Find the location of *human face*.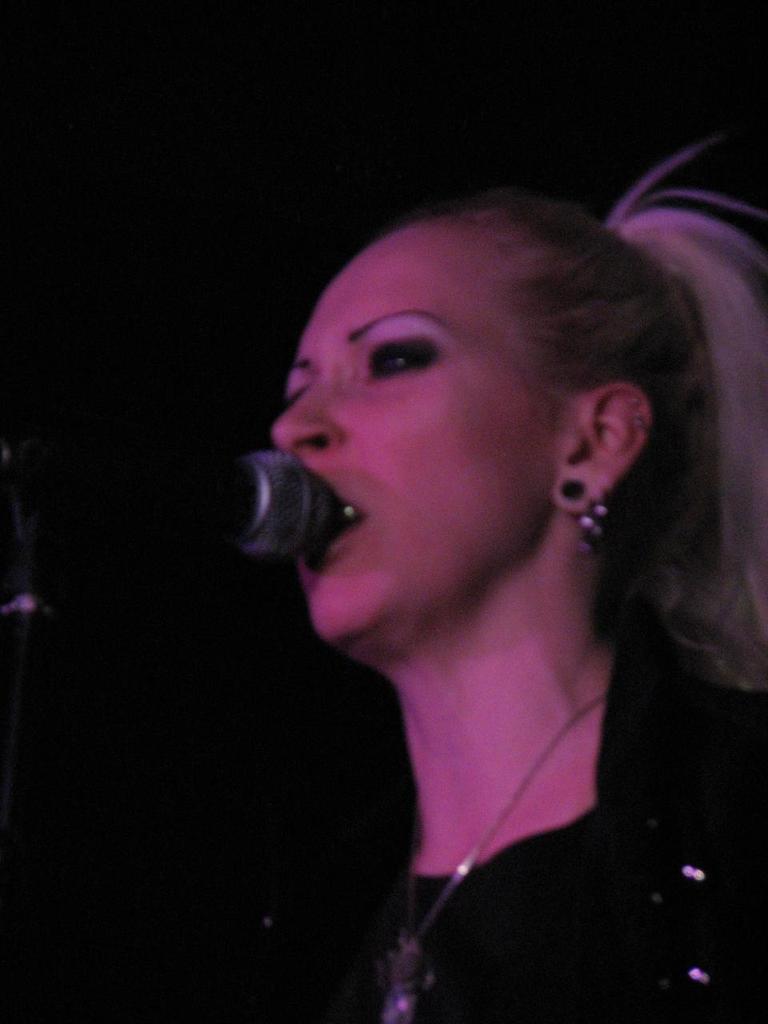
Location: x1=274, y1=219, x2=570, y2=658.
